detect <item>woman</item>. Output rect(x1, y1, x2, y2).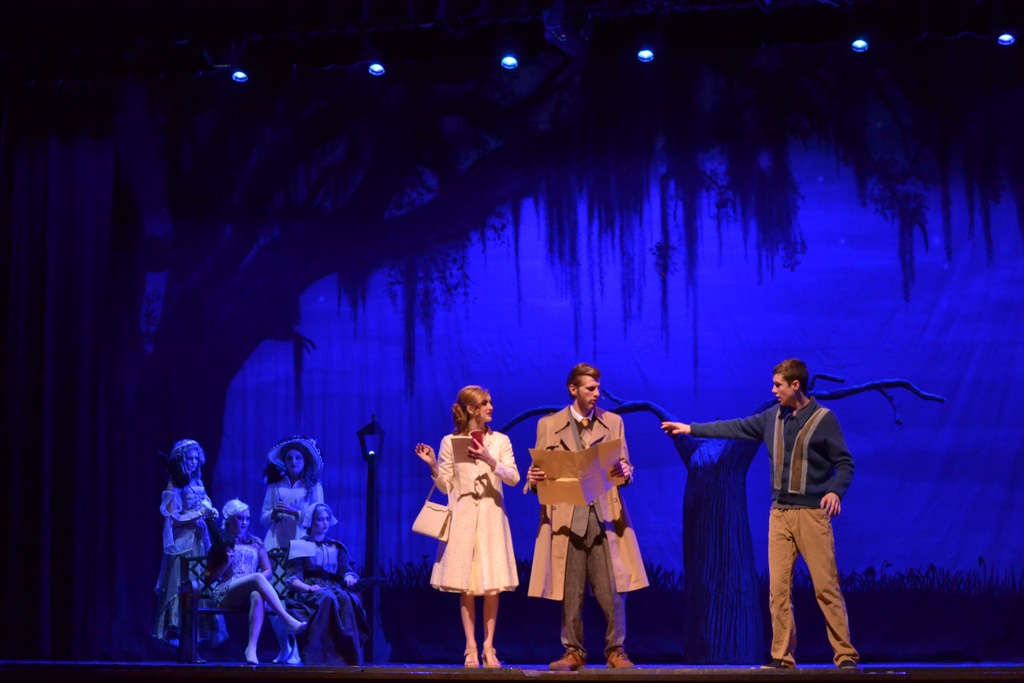
rect(255, 428, 321, 671).
